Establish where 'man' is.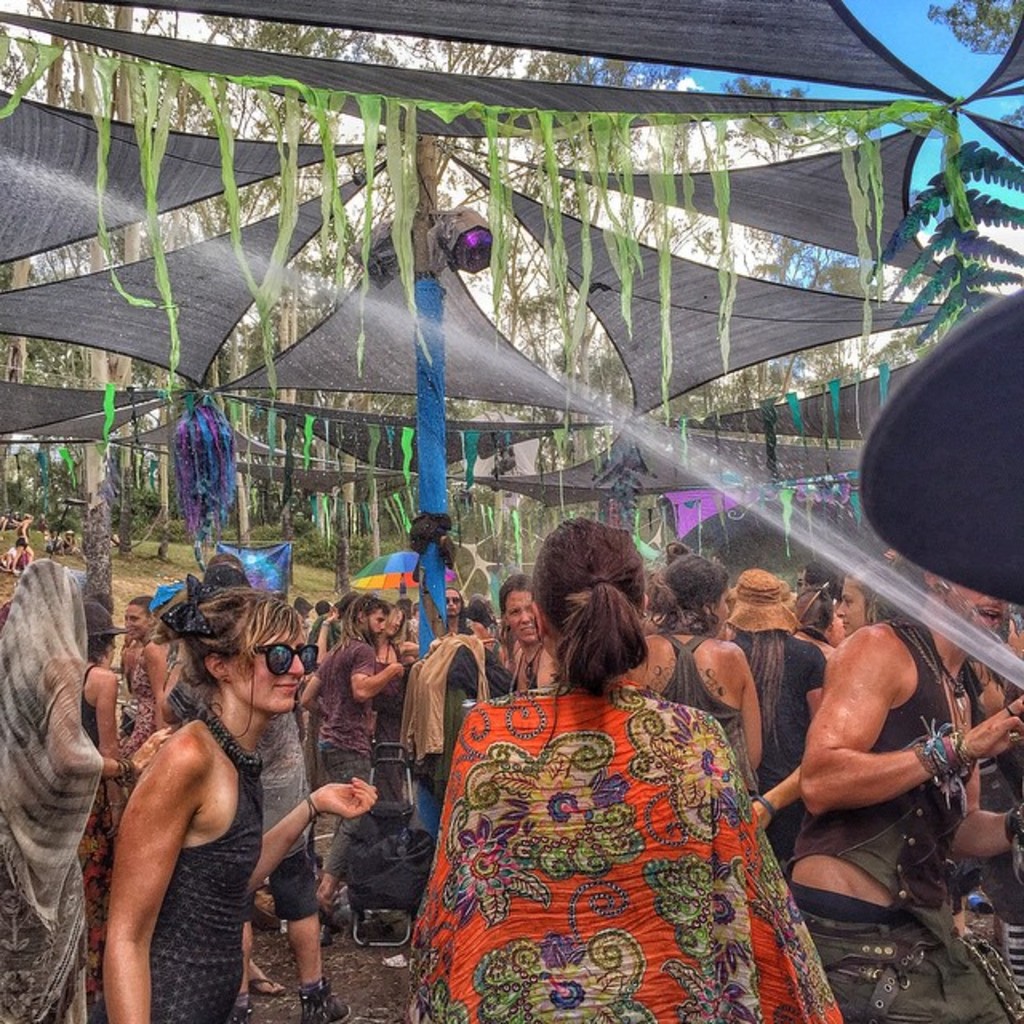
Established at <box>298,590,406,922</box>.
